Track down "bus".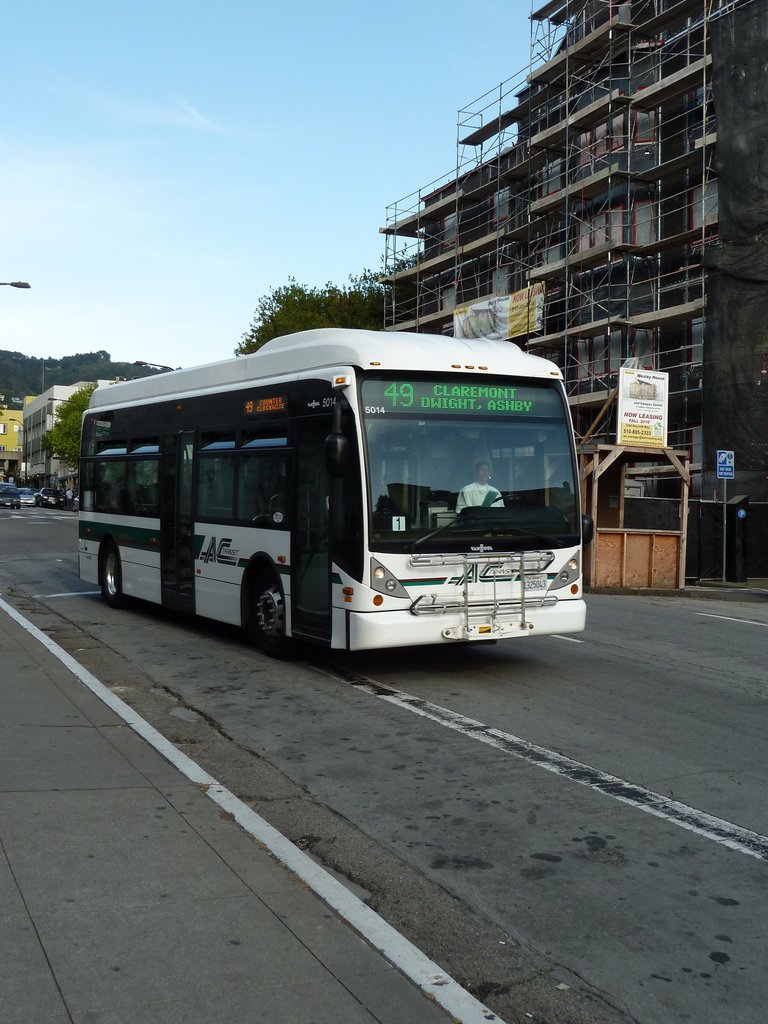
Tracked to <box>81,323,594,659</box>.
